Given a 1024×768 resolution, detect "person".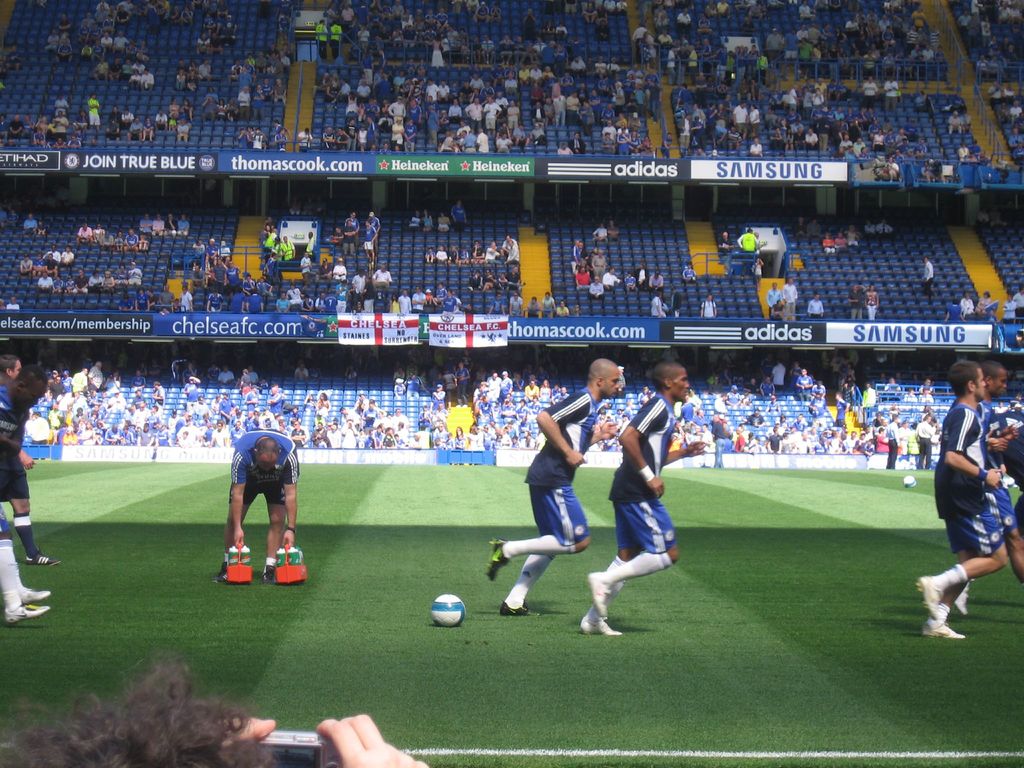
select_region(300, 249, 313, 284).
